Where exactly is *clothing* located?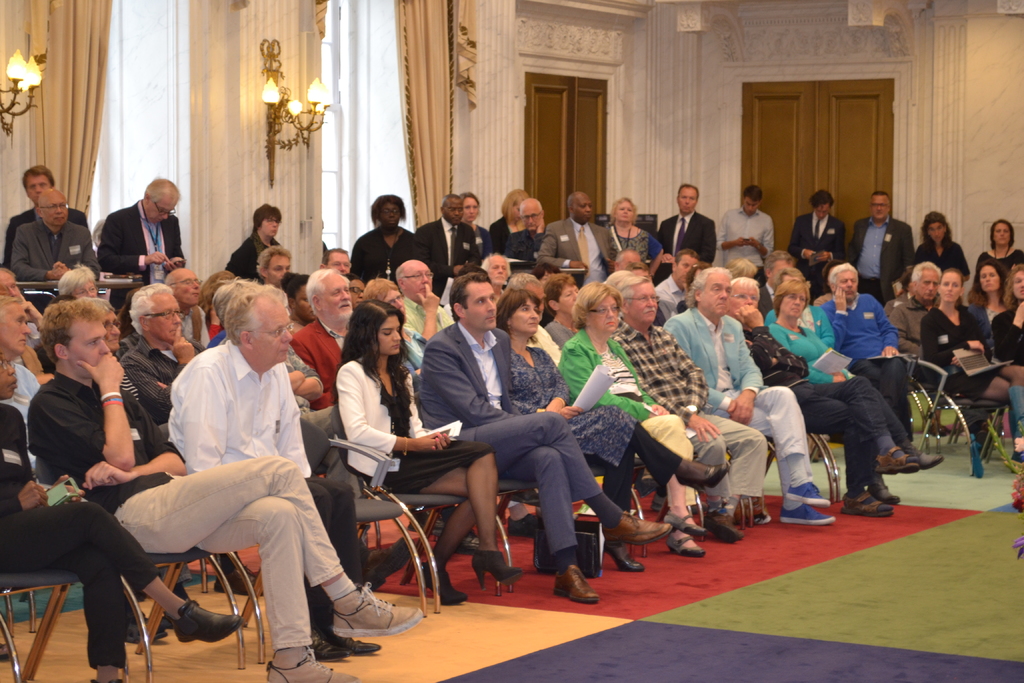
Its bounding box is <box>114,335,209,423</box>.
